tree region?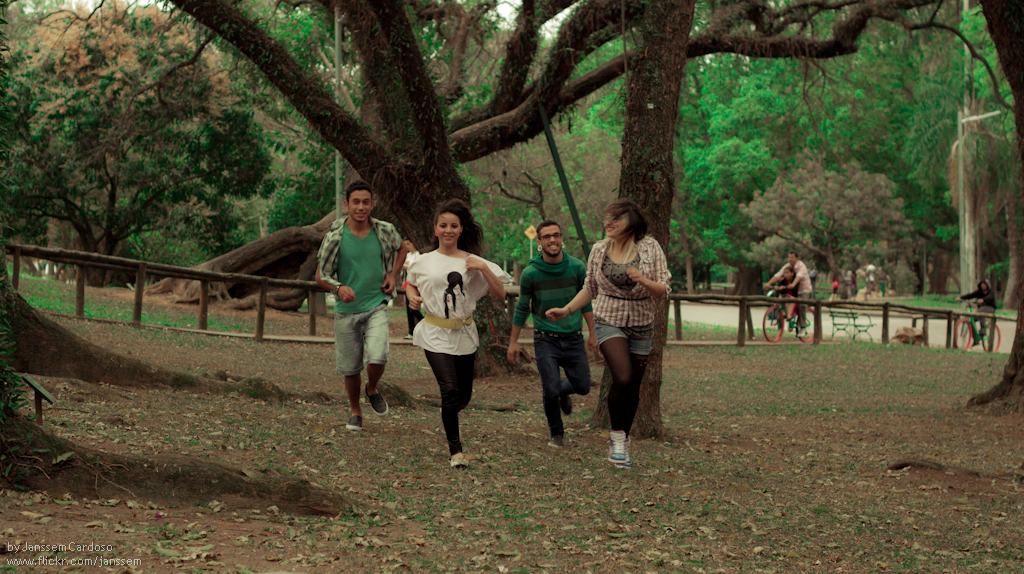
Rect(10, 13, 264, 312)
